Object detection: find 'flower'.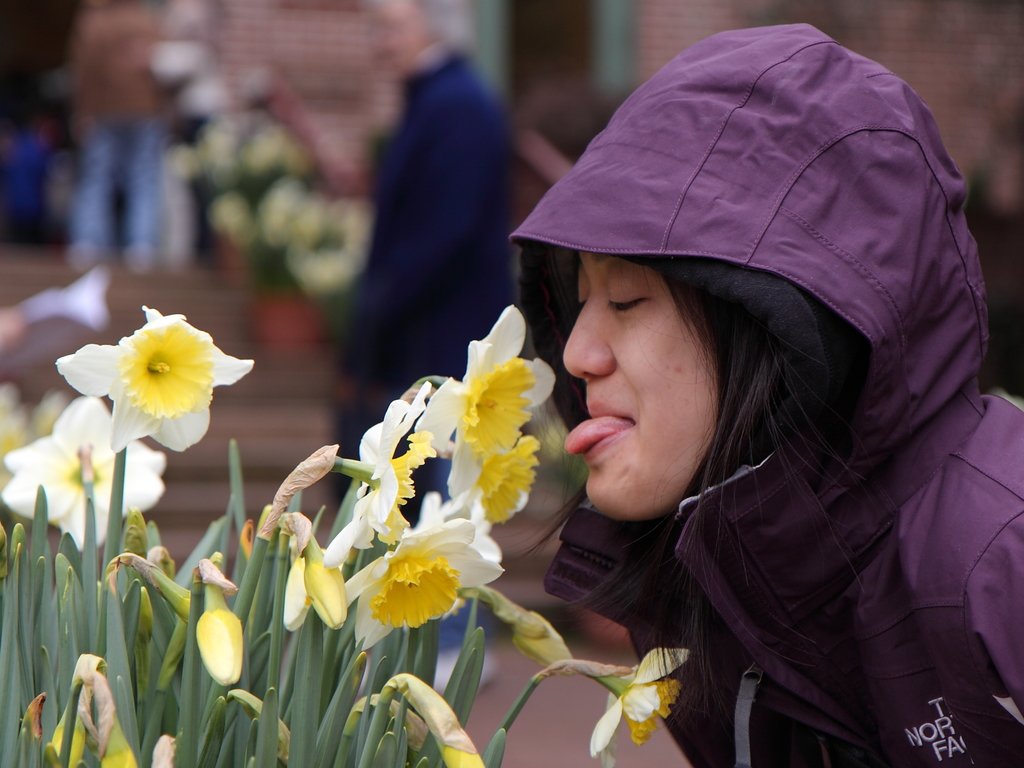
crop(326, 381, 435, 564).
